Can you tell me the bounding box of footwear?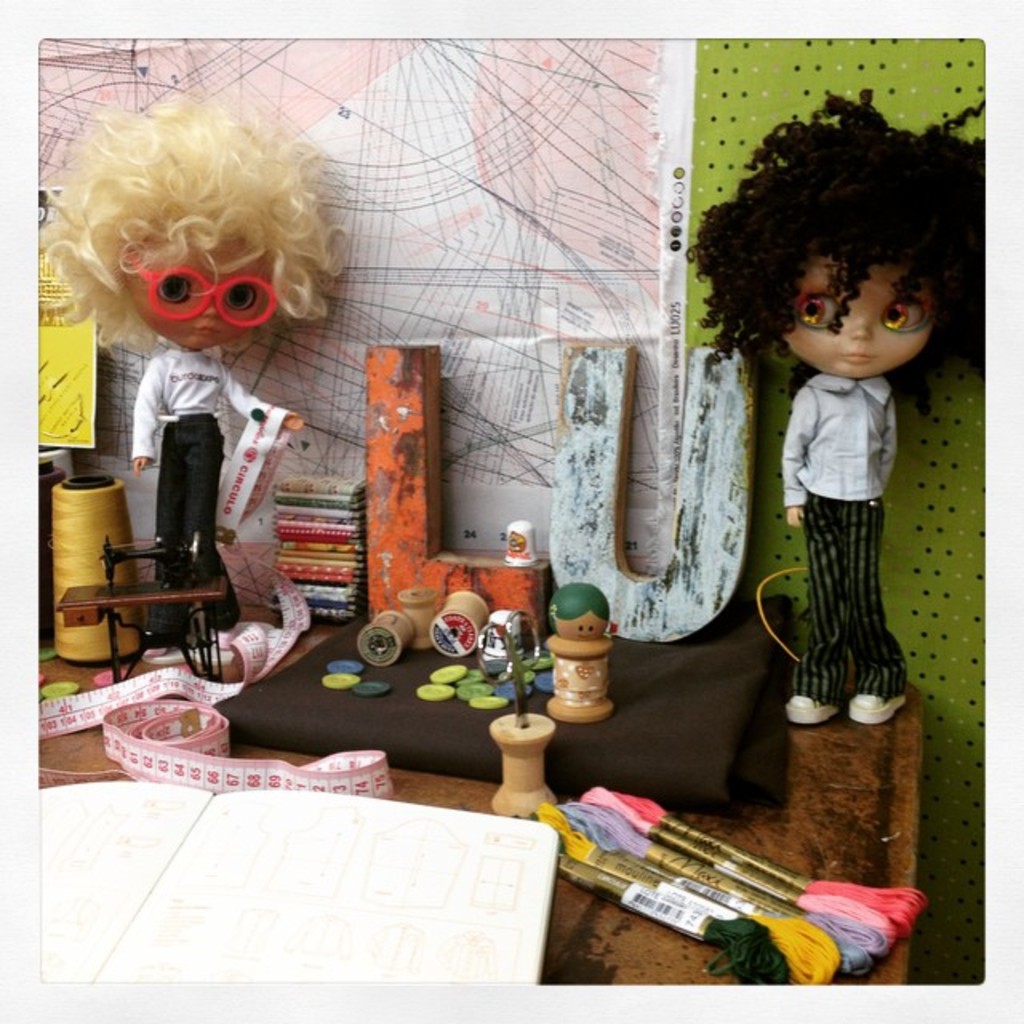
l=843, t=690, r=909, b=726.
